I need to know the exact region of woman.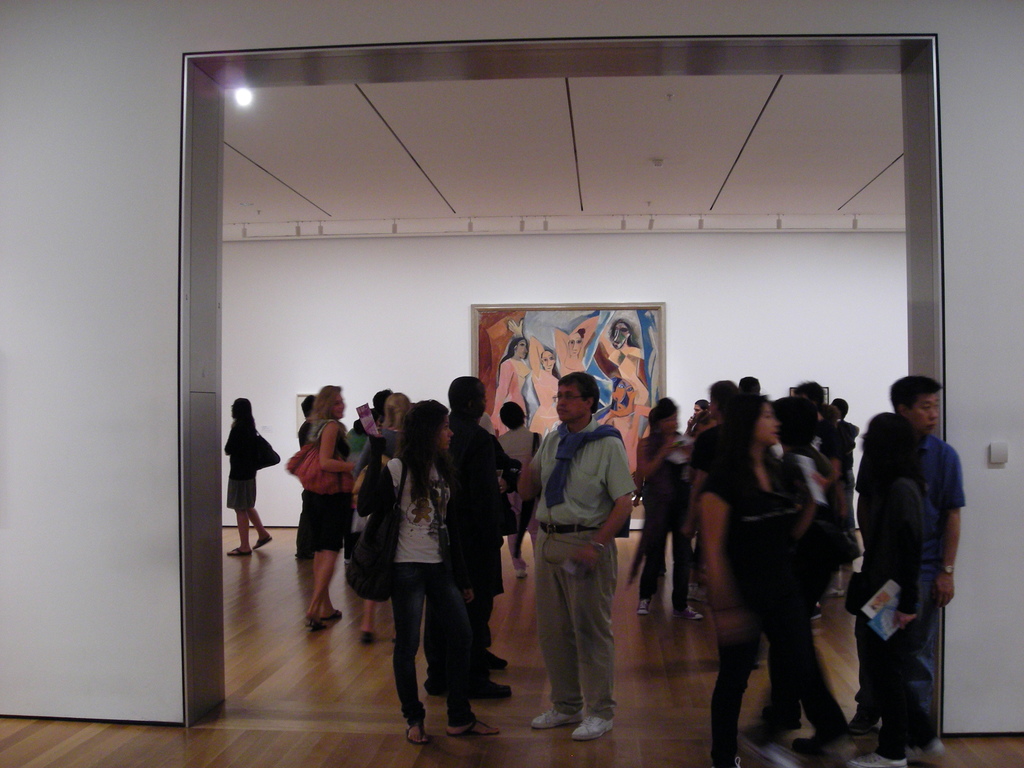
Region: <box>630,402,702,623</box>.
